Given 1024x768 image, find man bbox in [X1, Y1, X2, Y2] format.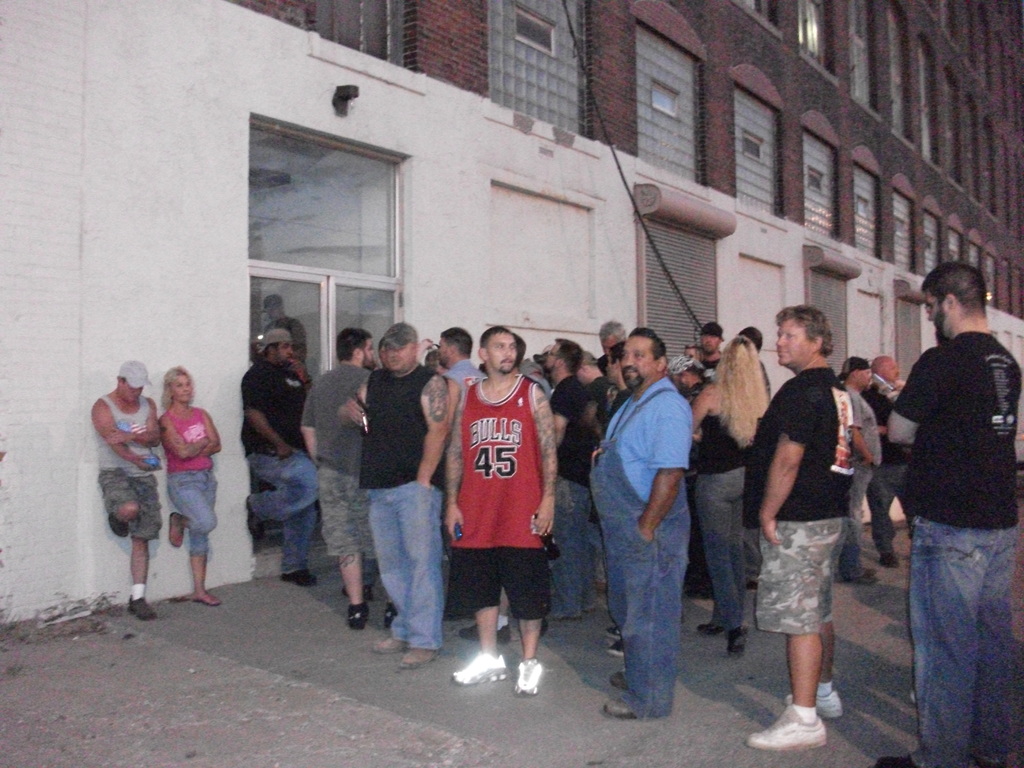
[744, 324, 781, 432].
